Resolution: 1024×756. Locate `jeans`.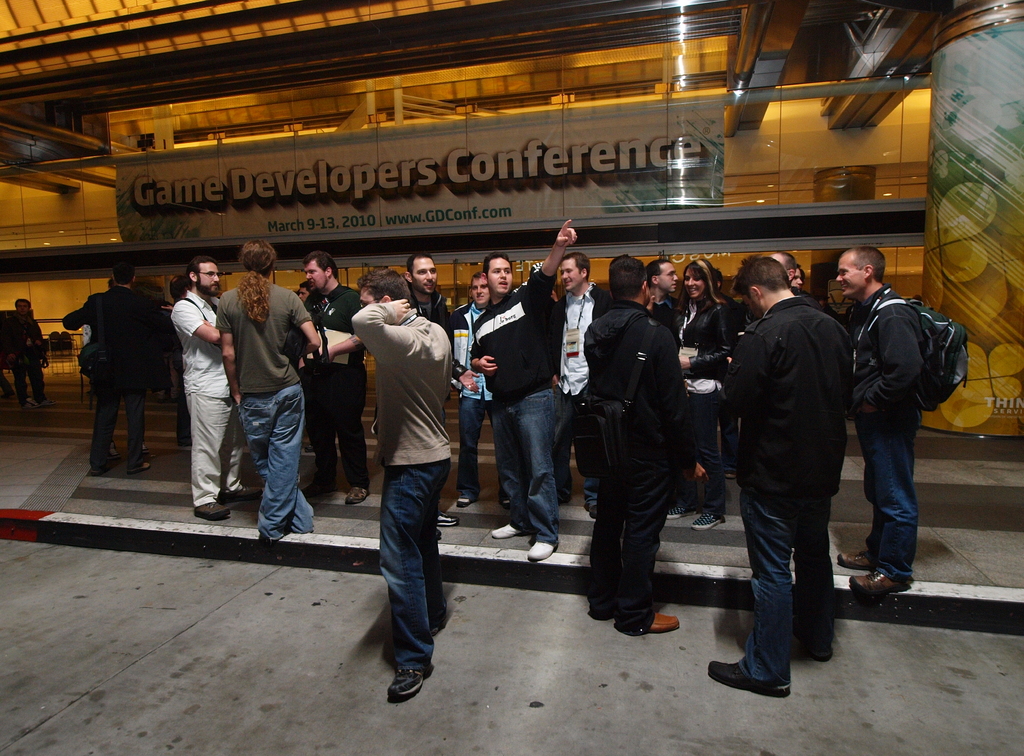
BBox(375, 458, 451, 671).
